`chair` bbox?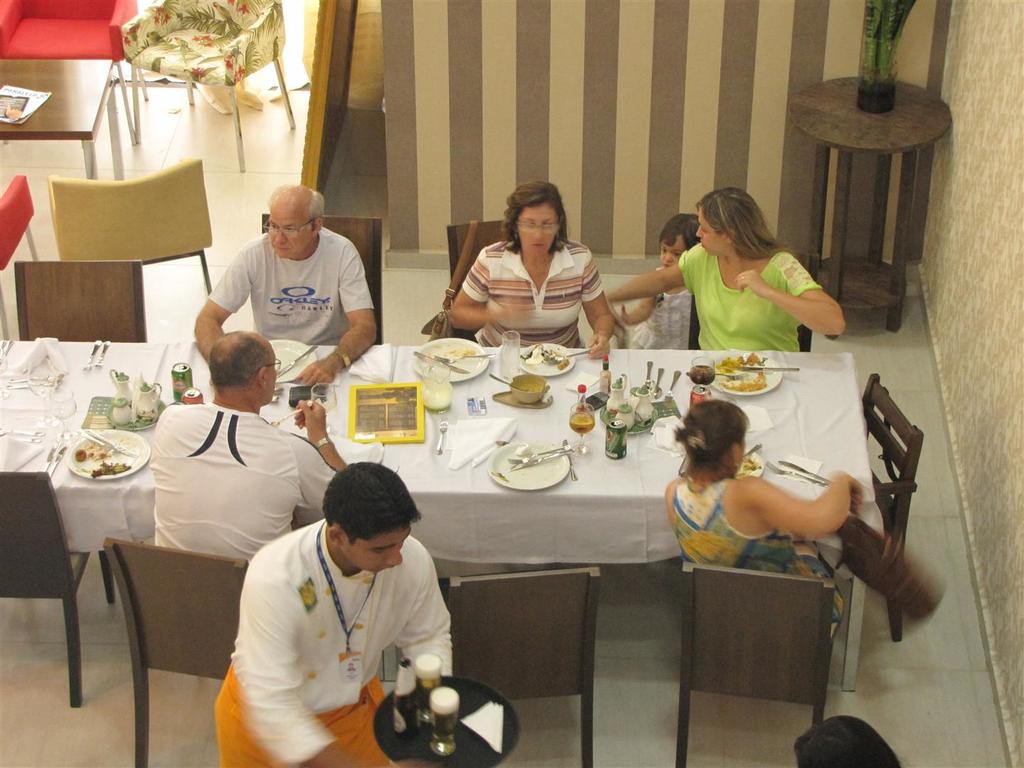
121/0/297/171
